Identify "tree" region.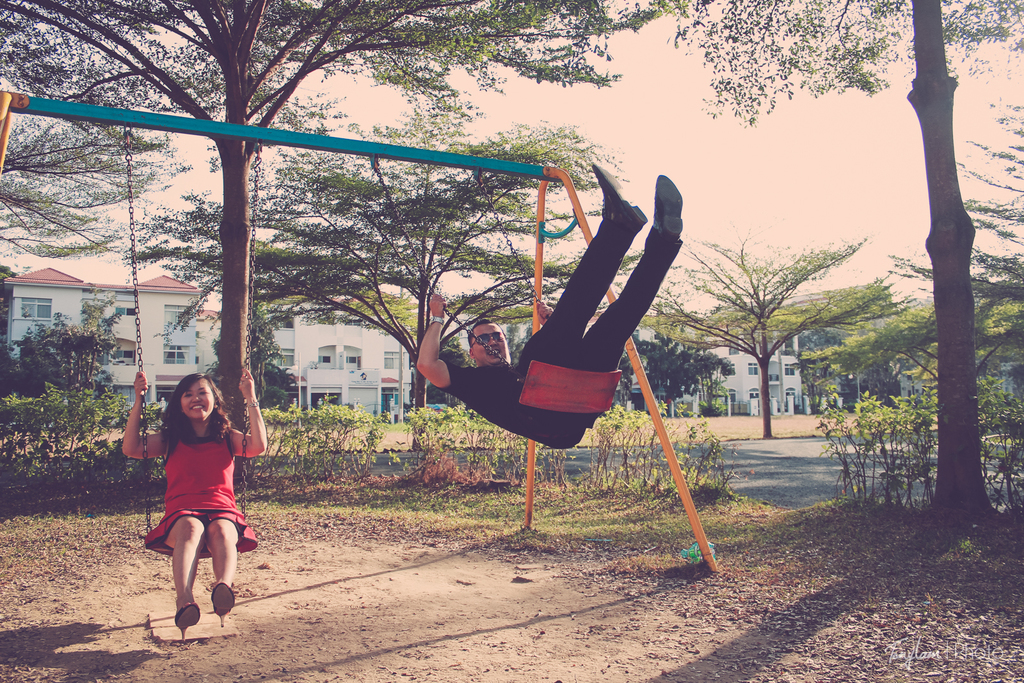
Region: {"x1": 115, "y1": 108, "x2": 620, "y2": 416}.
